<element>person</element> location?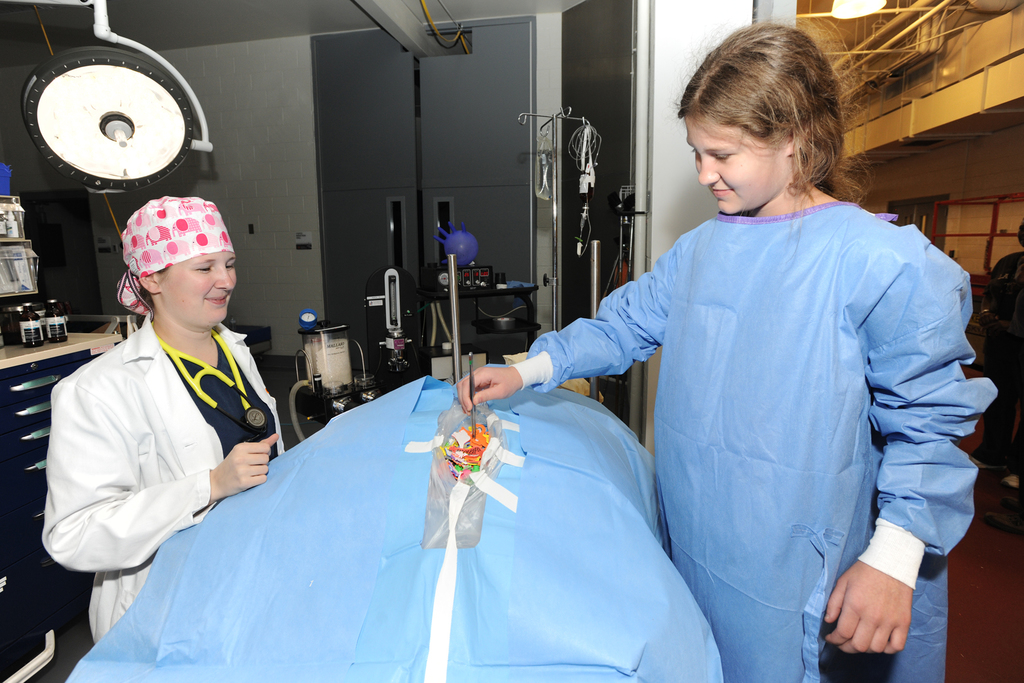
x1=452 y1=13 x2=998 y2=682
